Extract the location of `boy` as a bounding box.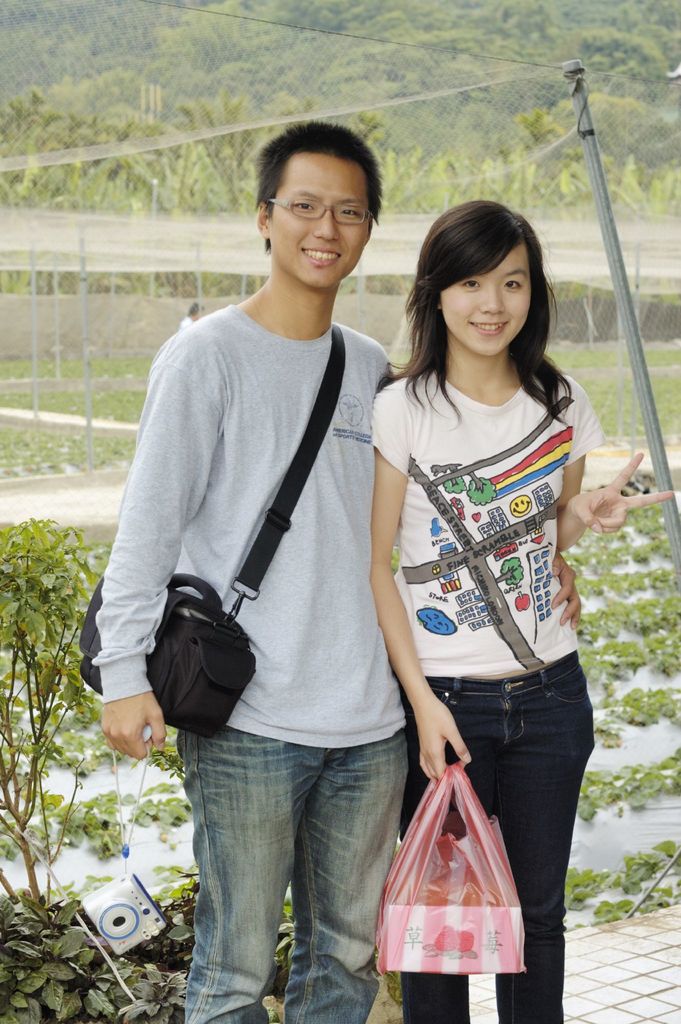
110 133 472 987.
